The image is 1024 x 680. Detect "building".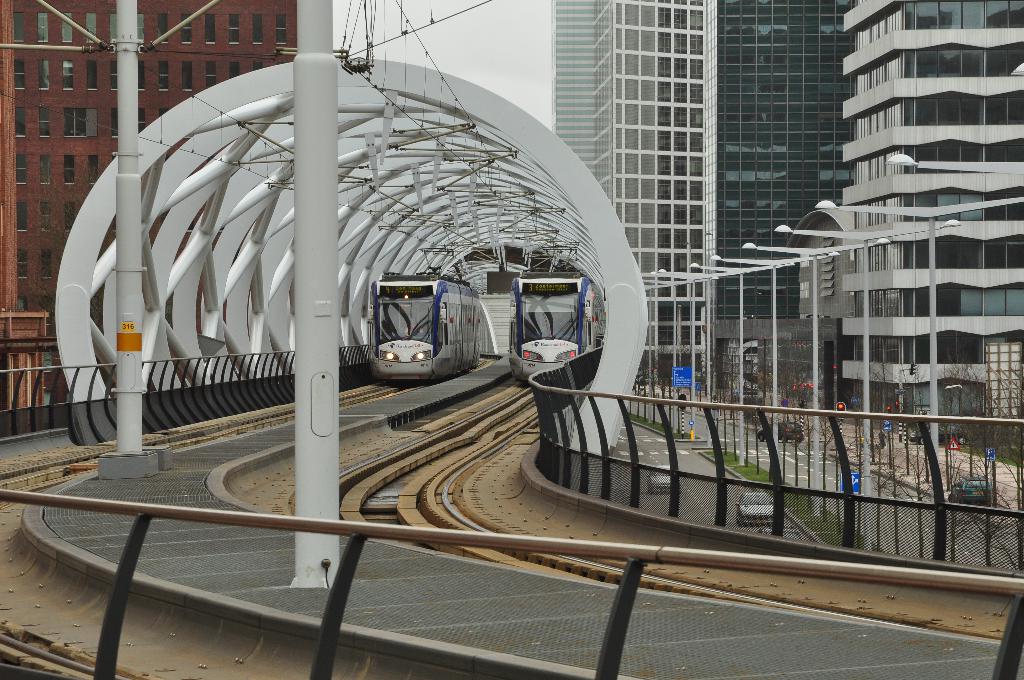
Detection: locate(552, 0, 598, 181).
